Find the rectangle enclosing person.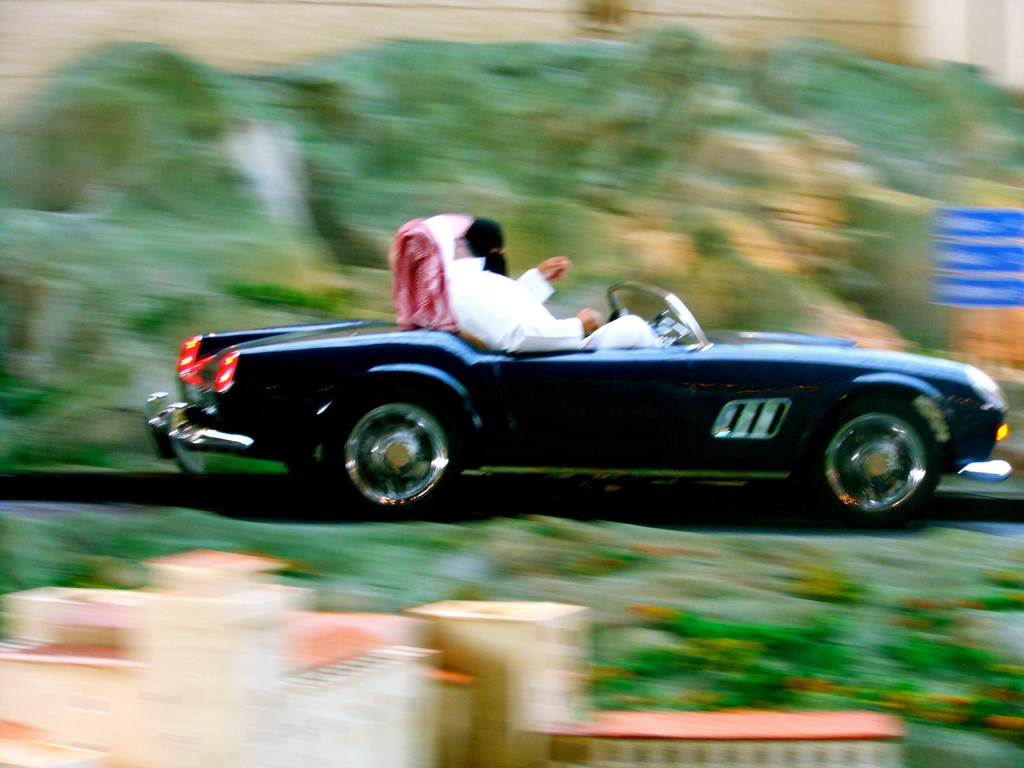
l=387, t=216, r=659, b=353.
